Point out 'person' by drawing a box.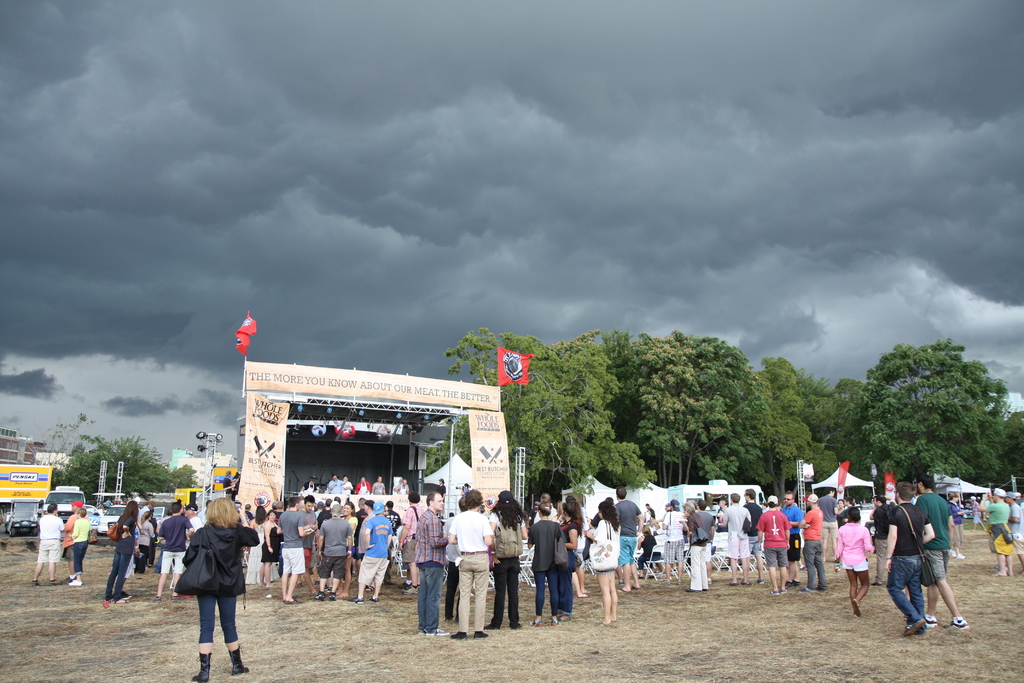
select_region(346, 507, 361, 580).
